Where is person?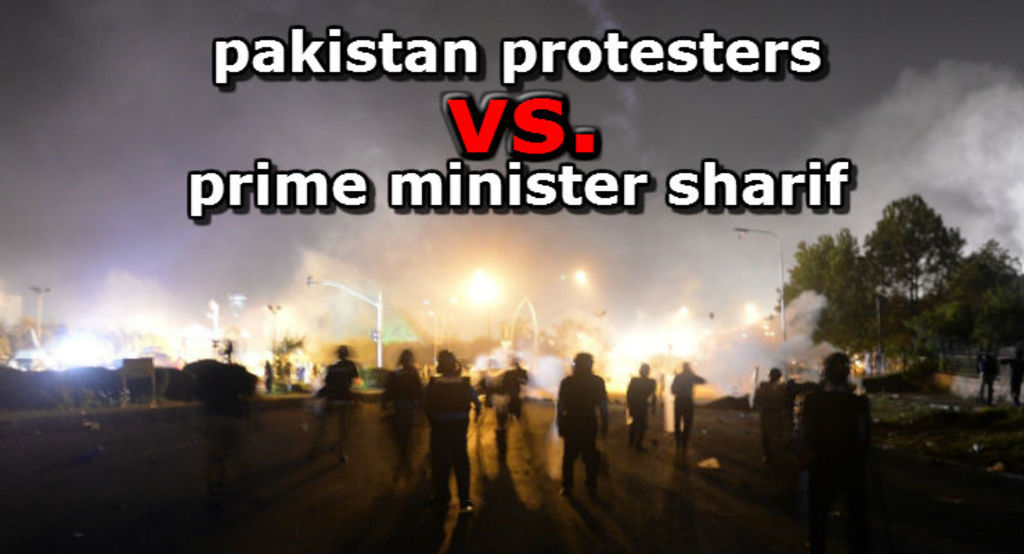
x1=560, y1=356, x2=610, y2=485.
